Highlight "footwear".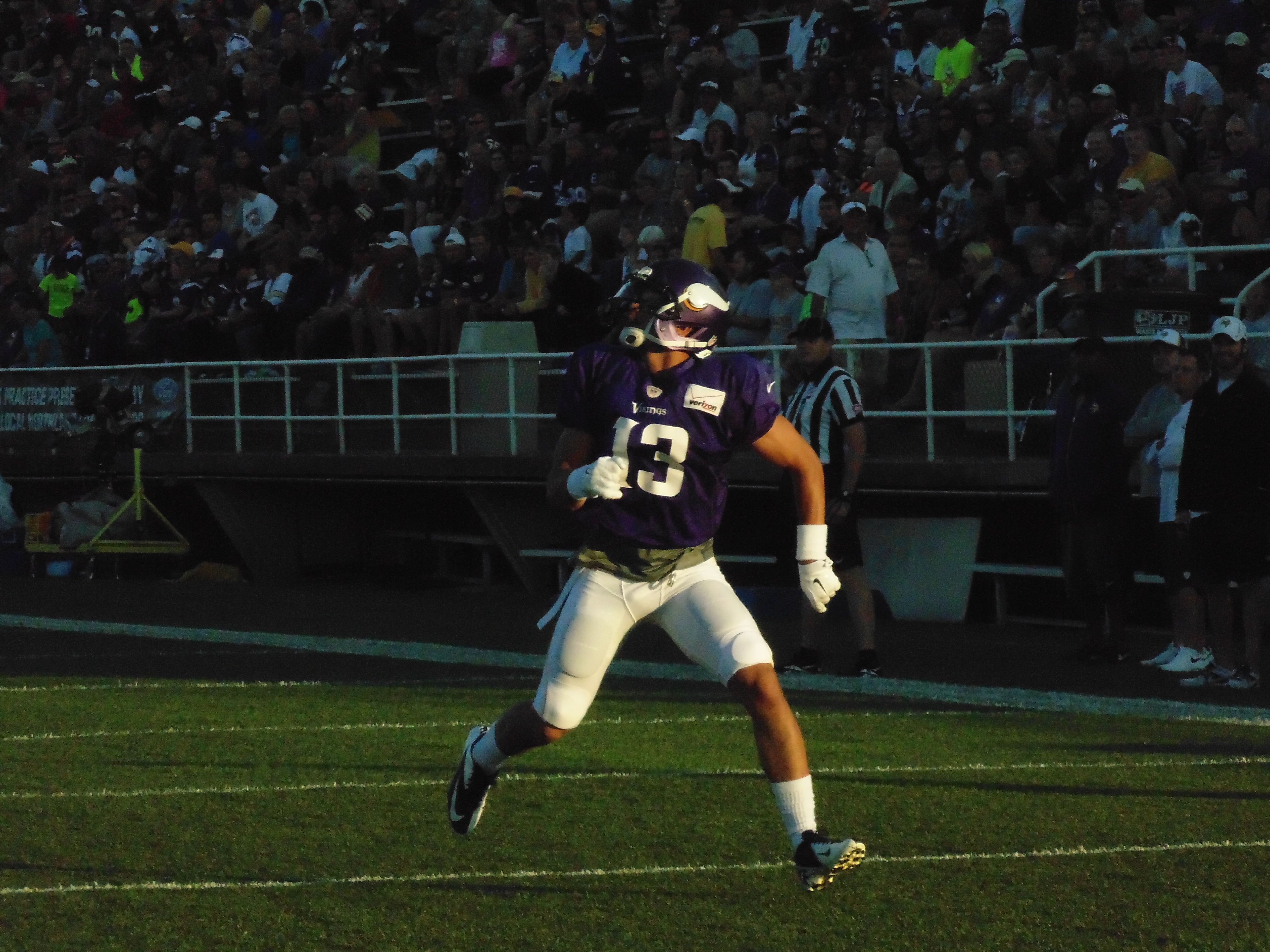
Highlighted region: box(299, 164, 310, 172).
